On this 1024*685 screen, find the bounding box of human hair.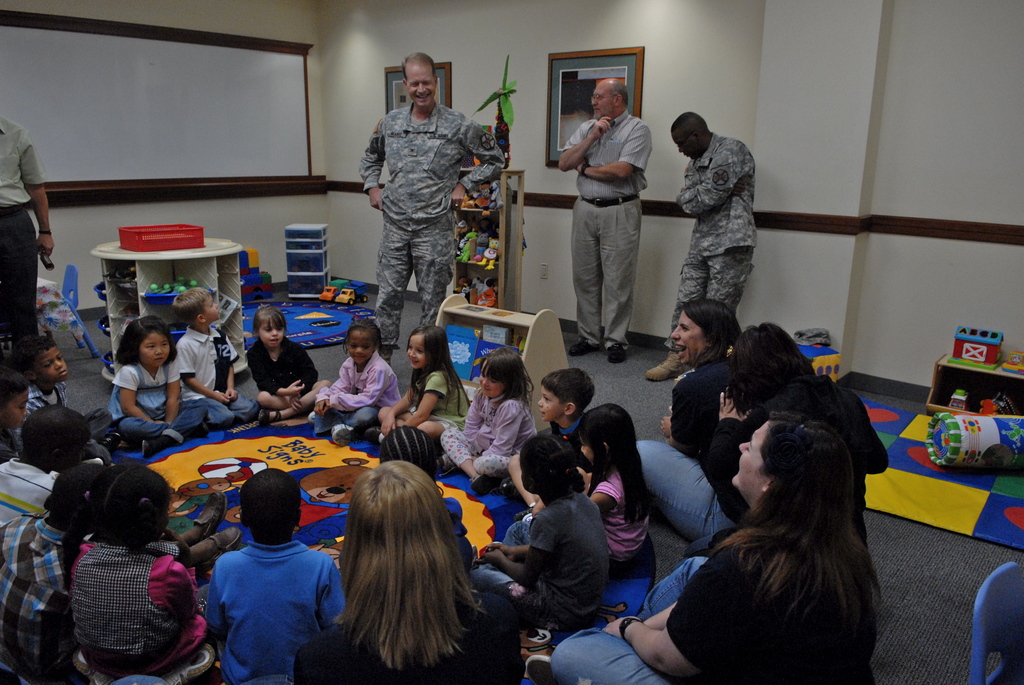
Bounding box: select_region(742, 322, 836, 414).
